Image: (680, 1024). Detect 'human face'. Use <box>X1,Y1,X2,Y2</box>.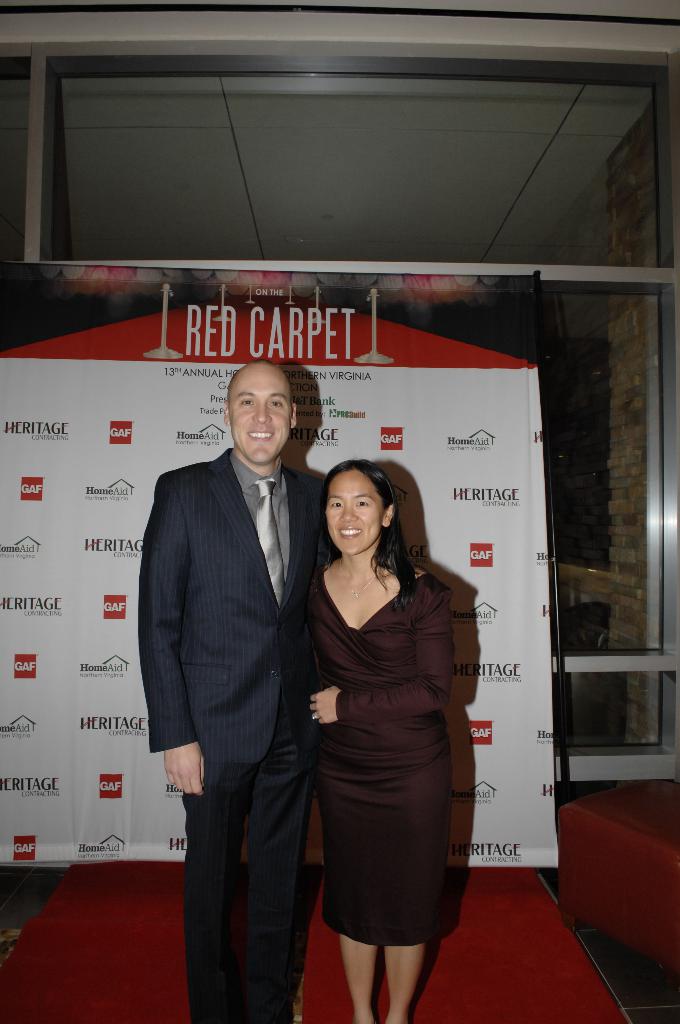
<box>231,364,291,462</box>.
